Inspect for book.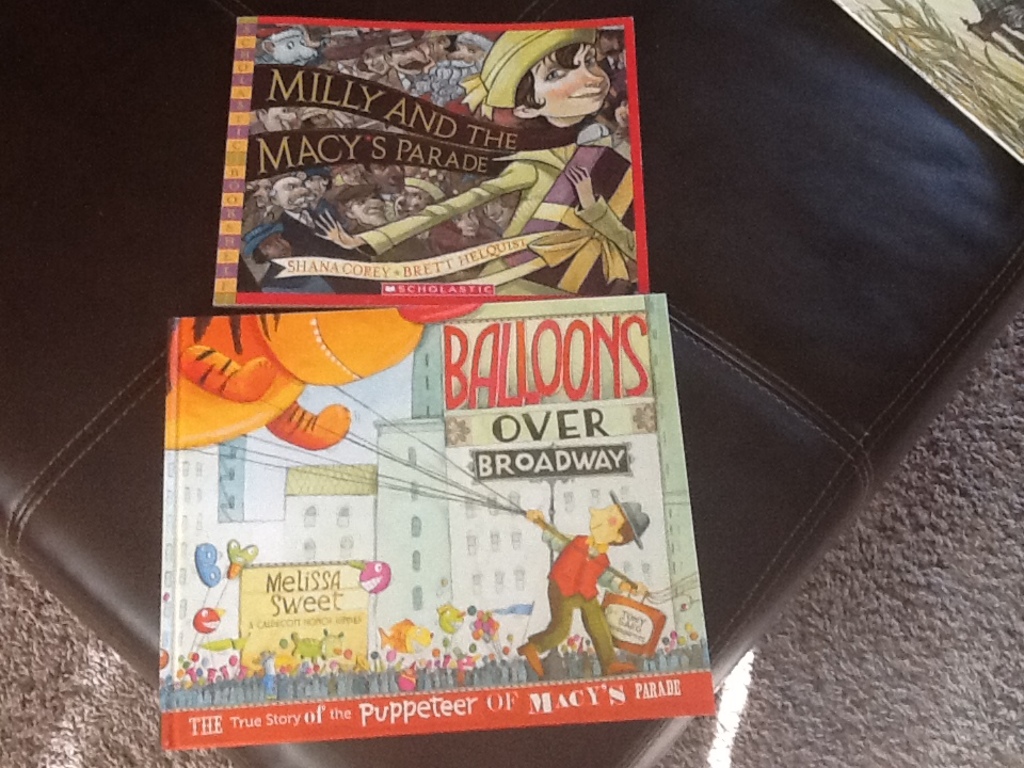
Inspection: (156,22,657,335).
